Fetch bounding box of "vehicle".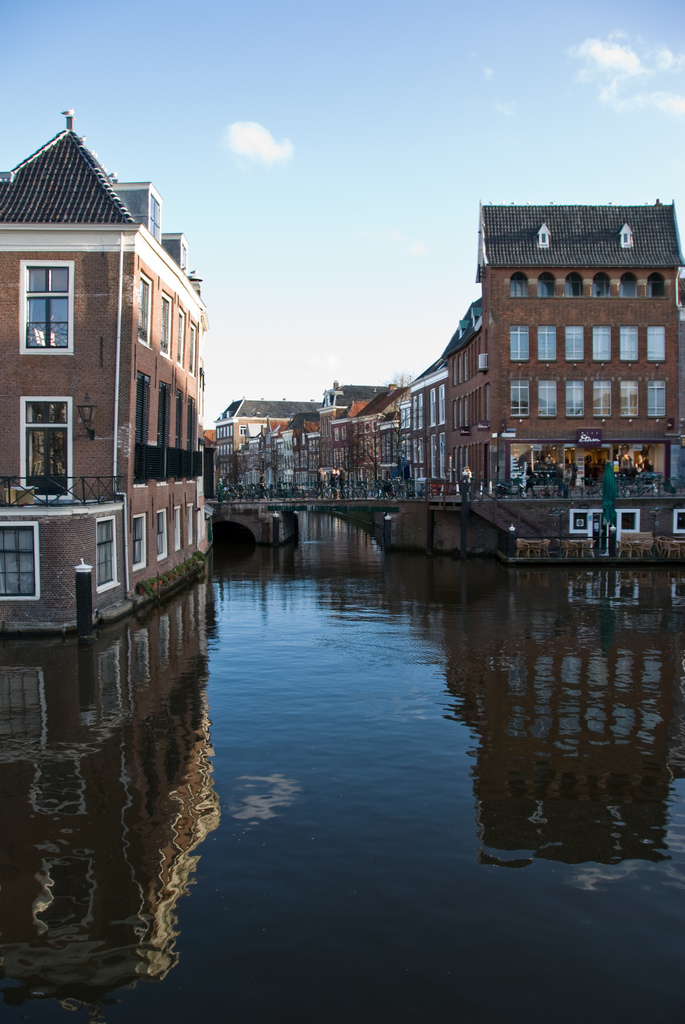
Bbox: crop(569, 475, 604, 497).
